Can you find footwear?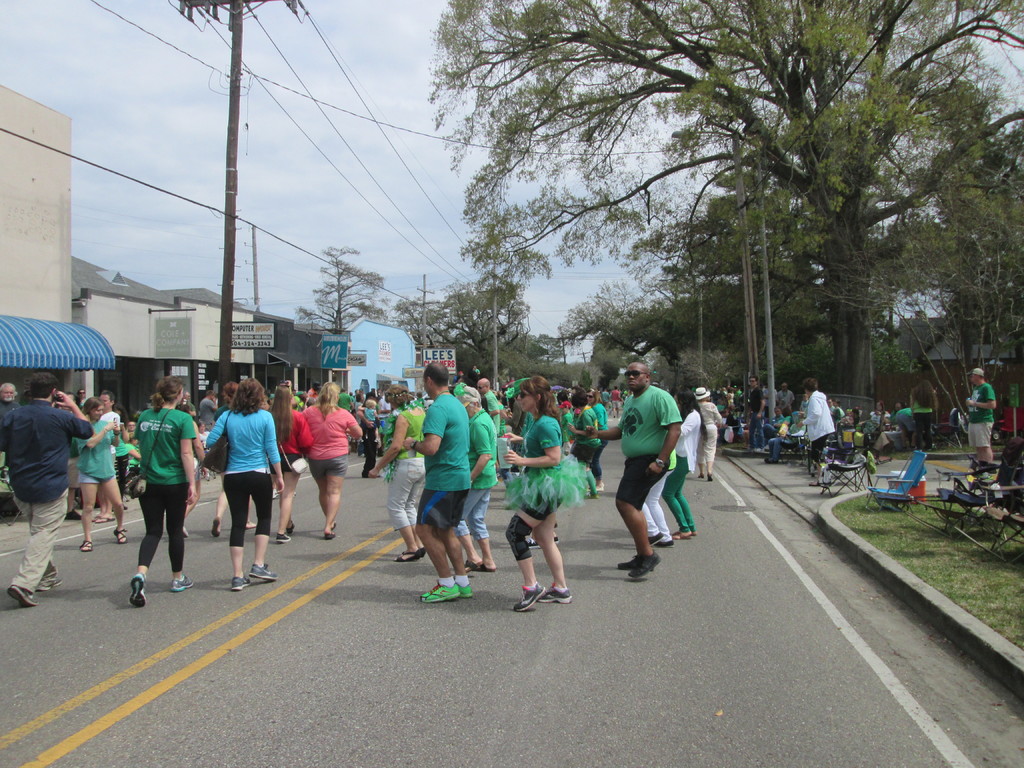
Yes, bounding box: [x1=472, y1=566, x2=501, y2=572].
